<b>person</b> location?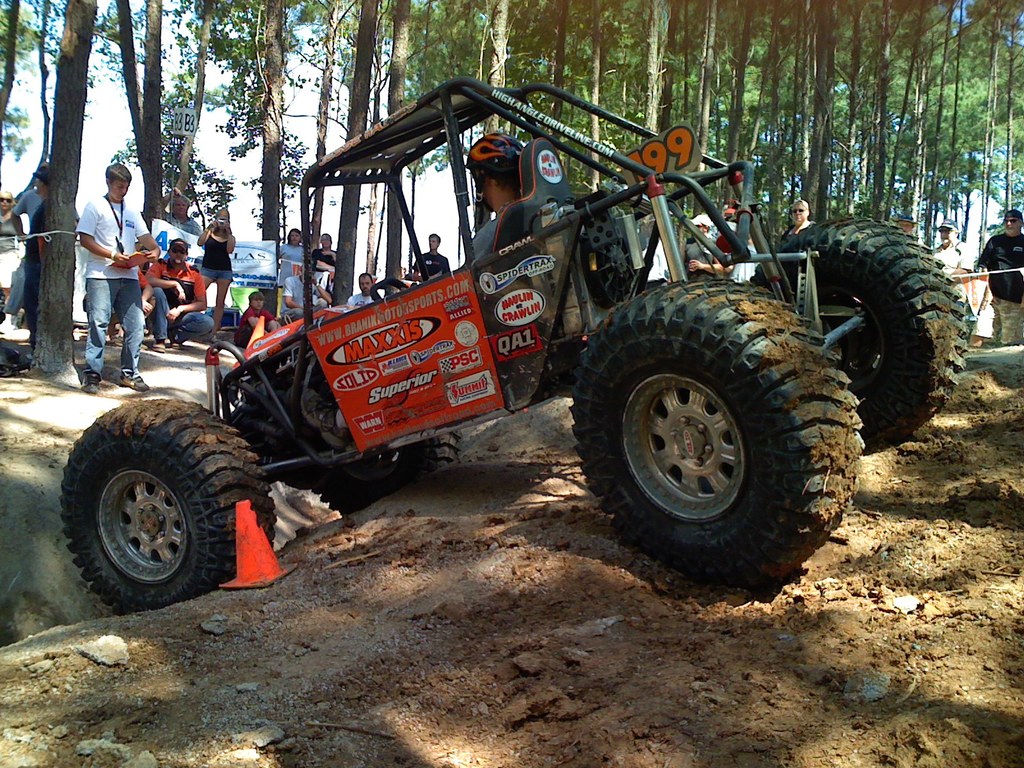
410/230/453/280
